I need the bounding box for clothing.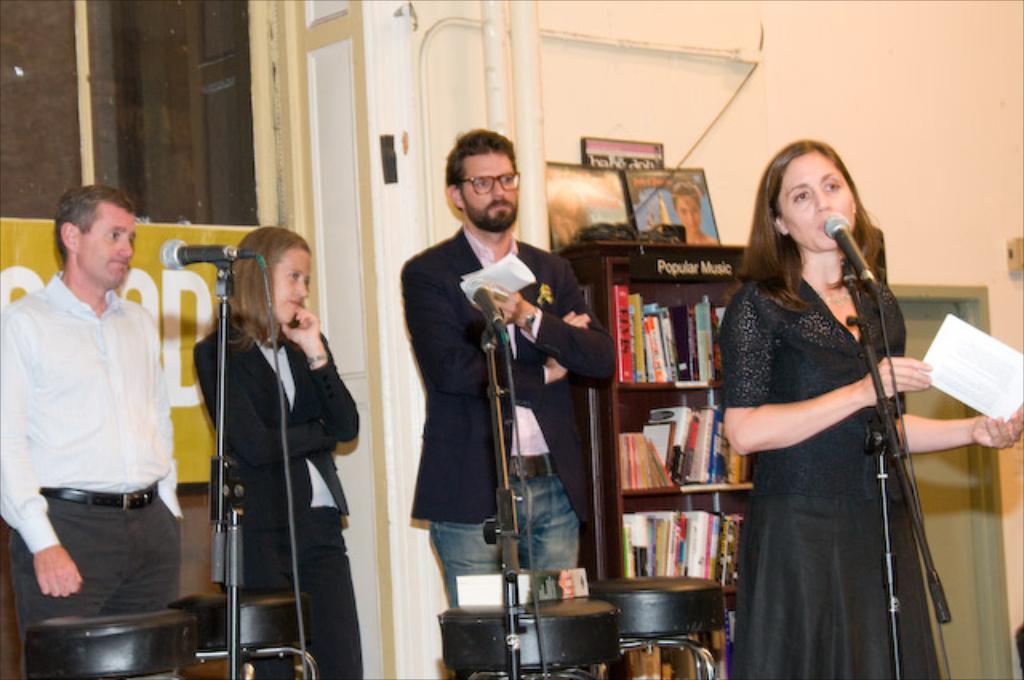
Here it is: bbox(398, 224, 618, 606).
